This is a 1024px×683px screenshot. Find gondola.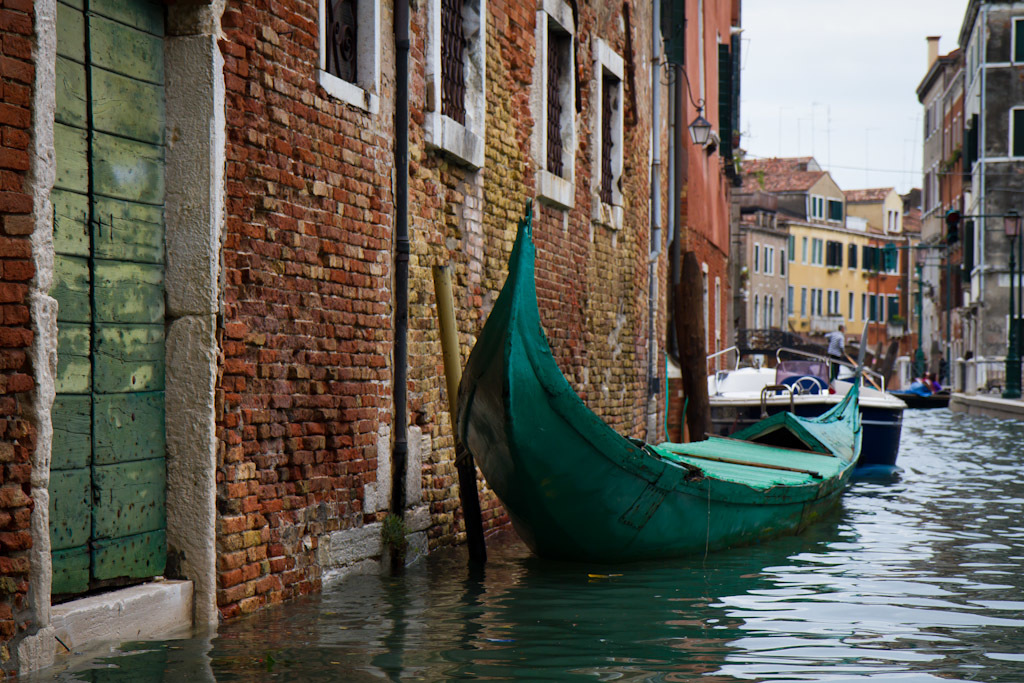
Bounding box: x1=459, y1=269, x2=860, y2=580.
